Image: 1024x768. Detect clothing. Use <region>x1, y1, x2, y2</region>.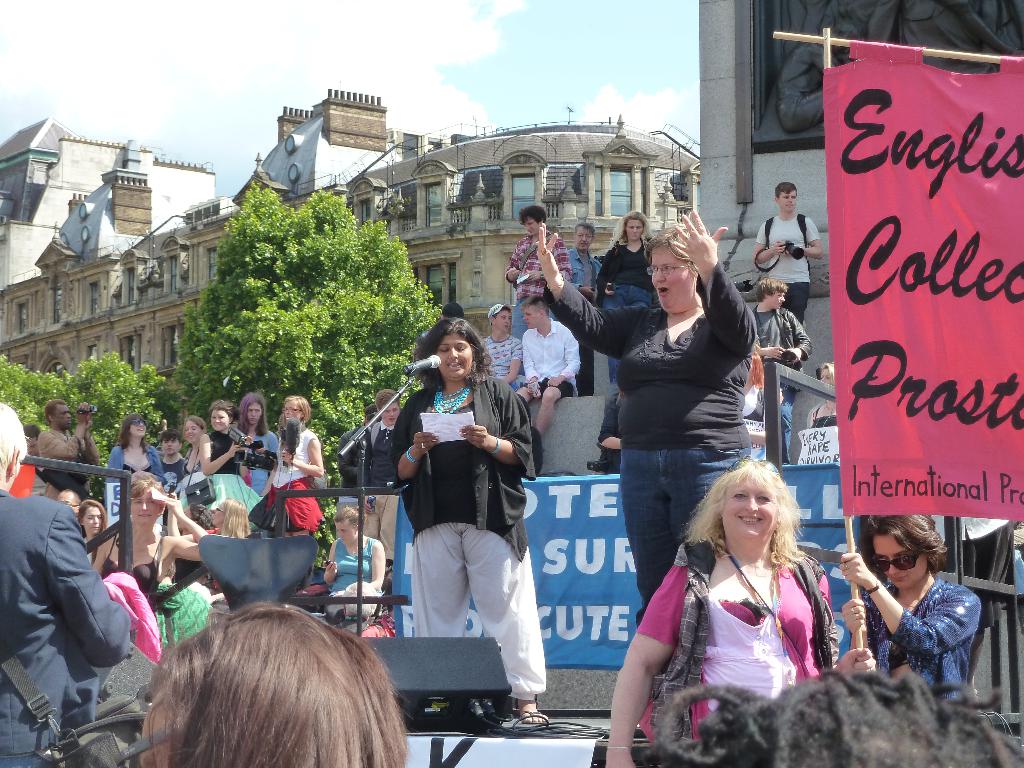
<region>328, 537, 385, 600</region>.
